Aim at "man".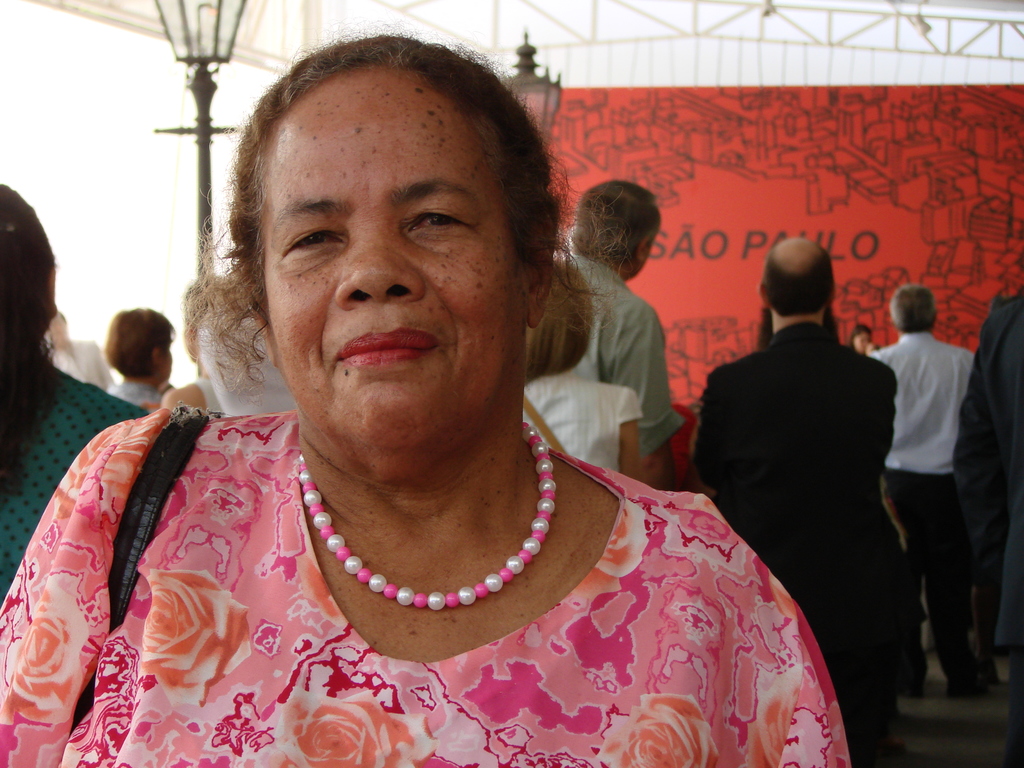
Aimed at [861, 279, 982, 684].
